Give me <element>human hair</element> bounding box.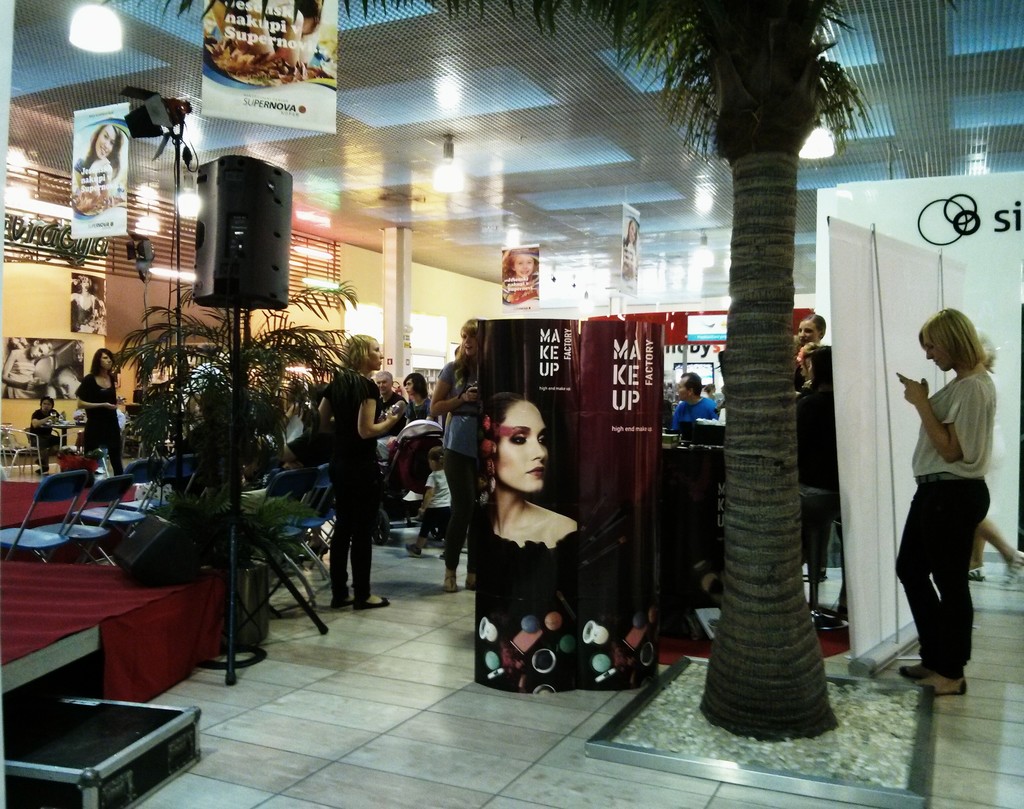
region(919, 306, 986, 373).
